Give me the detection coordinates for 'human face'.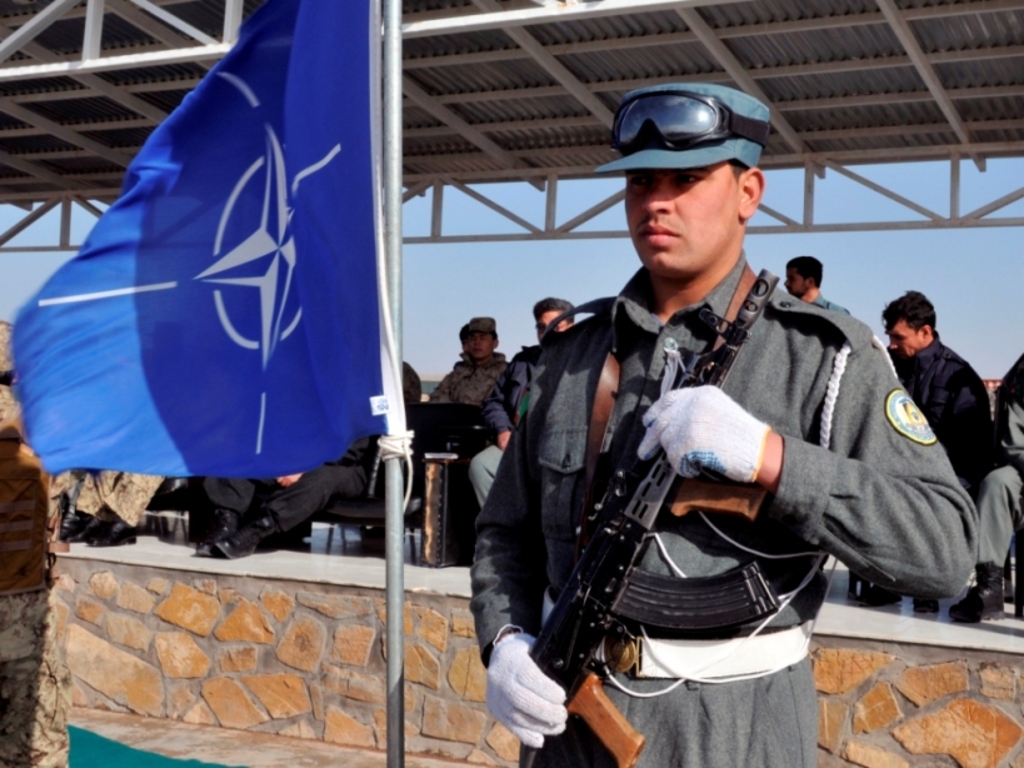
bbox(535, 309, 570, 340).
